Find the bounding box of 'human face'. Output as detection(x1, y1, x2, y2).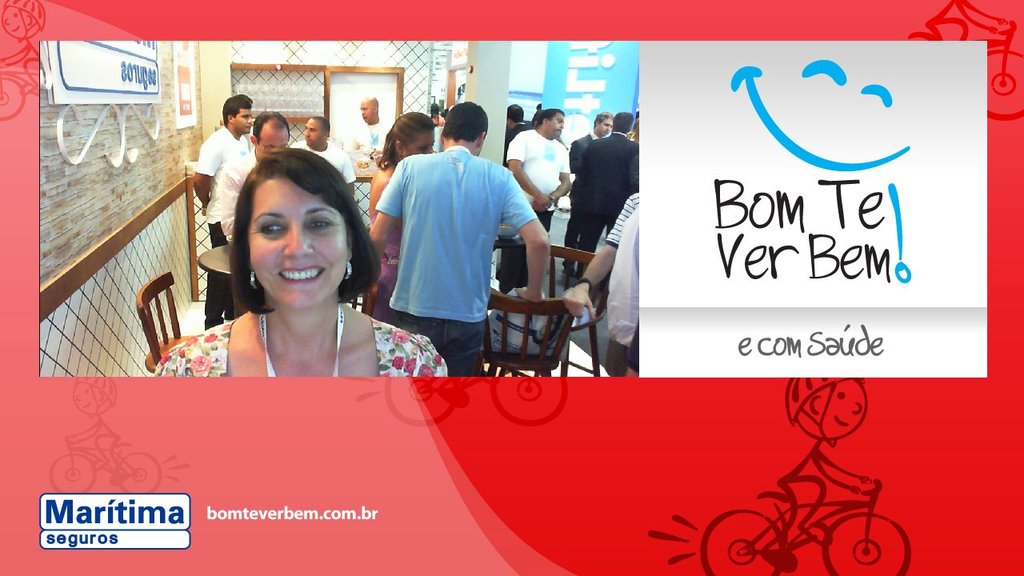
detection(294, 110, 322, 150).
